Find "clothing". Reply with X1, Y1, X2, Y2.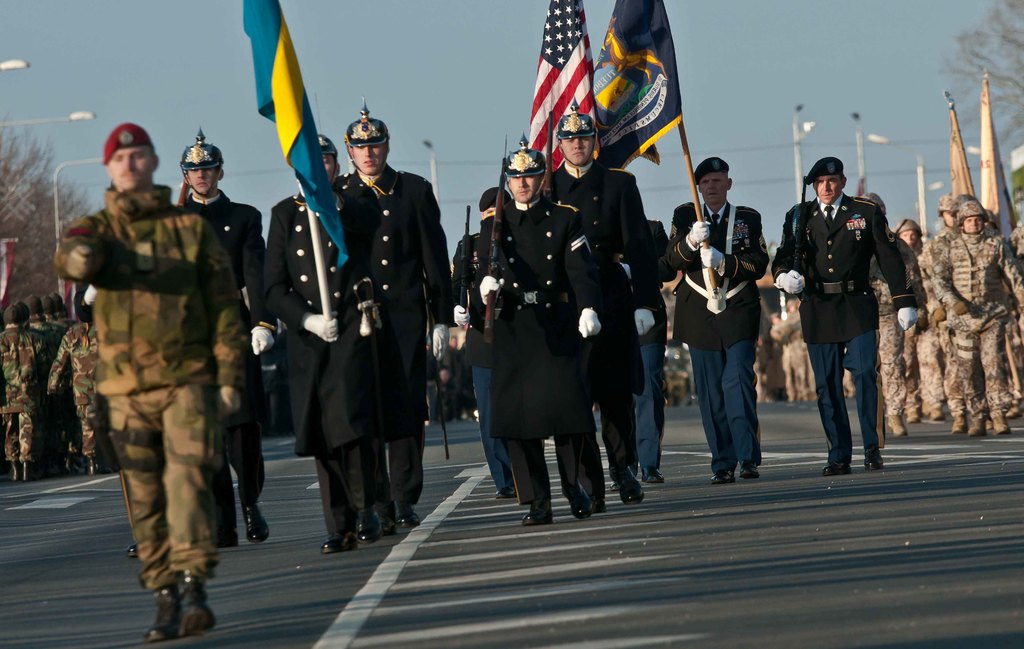
542, 155, 659, 477.
